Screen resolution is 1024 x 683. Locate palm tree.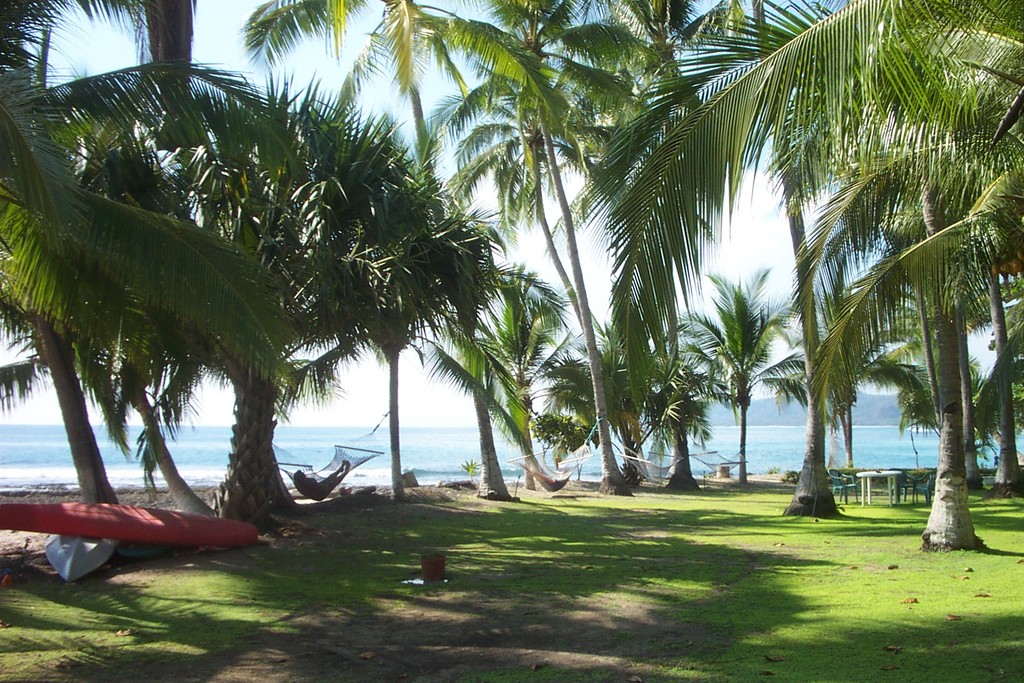
605:0:705:350.
